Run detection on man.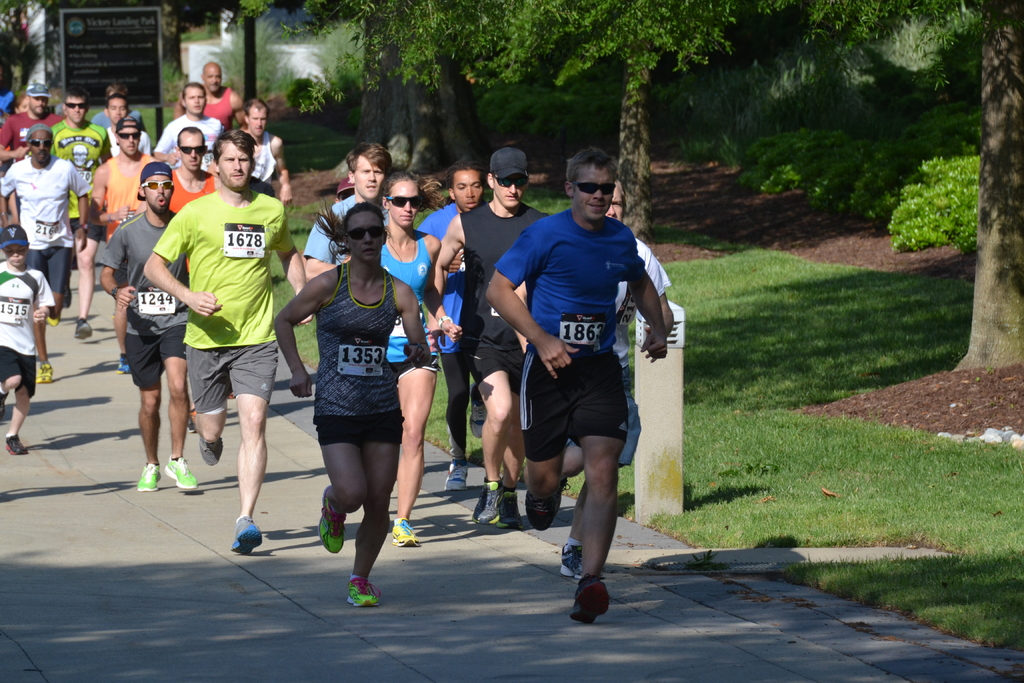
Result: {"left": 479, "top": 176, "right": 665, "bottom": 609}.
